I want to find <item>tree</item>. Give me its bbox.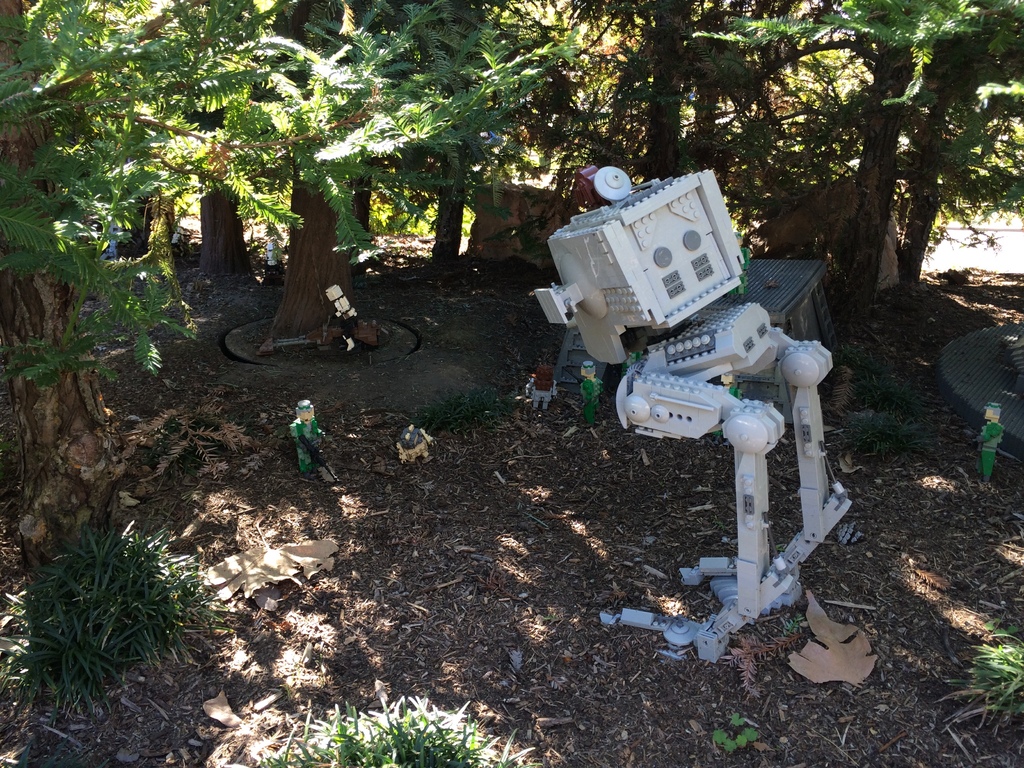
{"x1": 257, "y1": 0, "x2": 364, "y2": 353}.
